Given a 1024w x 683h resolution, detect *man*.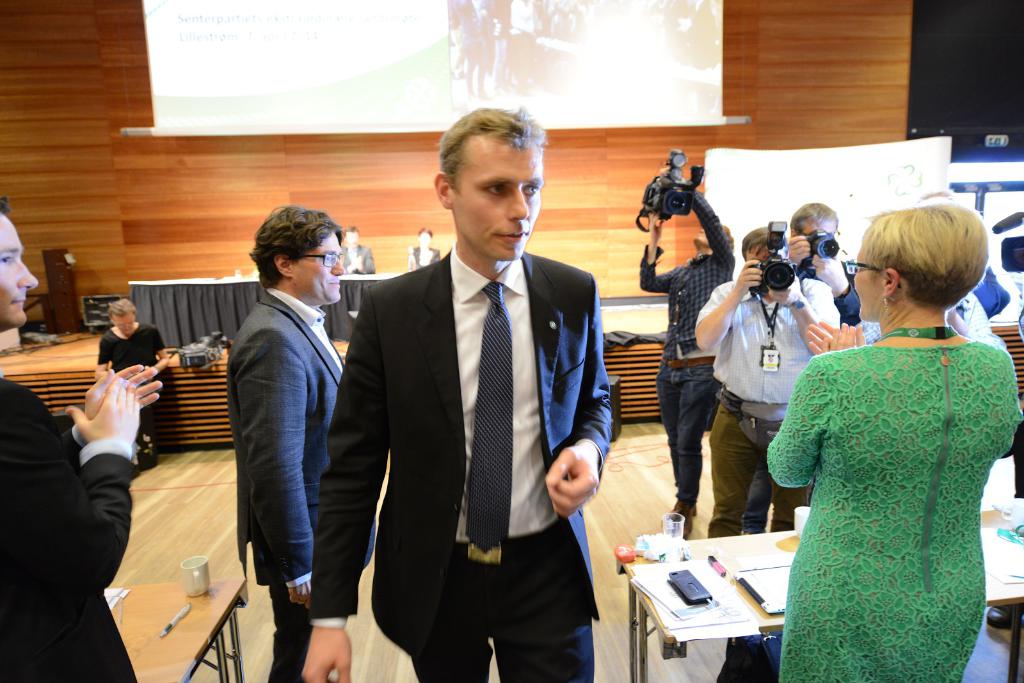
bbox=(693, 225, 845, 541).
